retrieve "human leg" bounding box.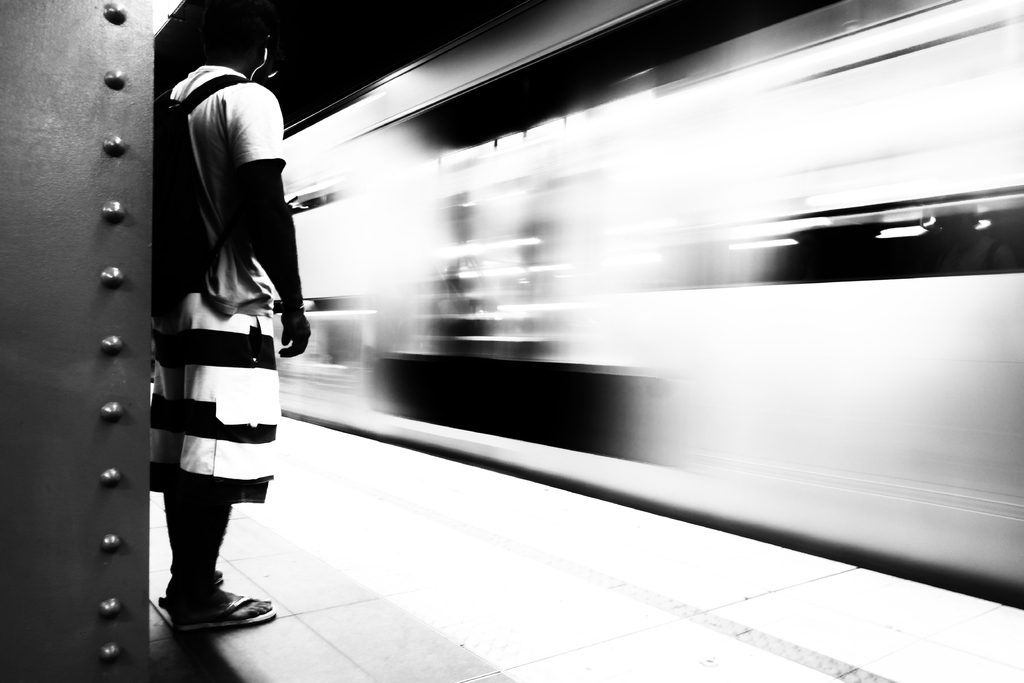
Bounding box: (175,288,282,625).
